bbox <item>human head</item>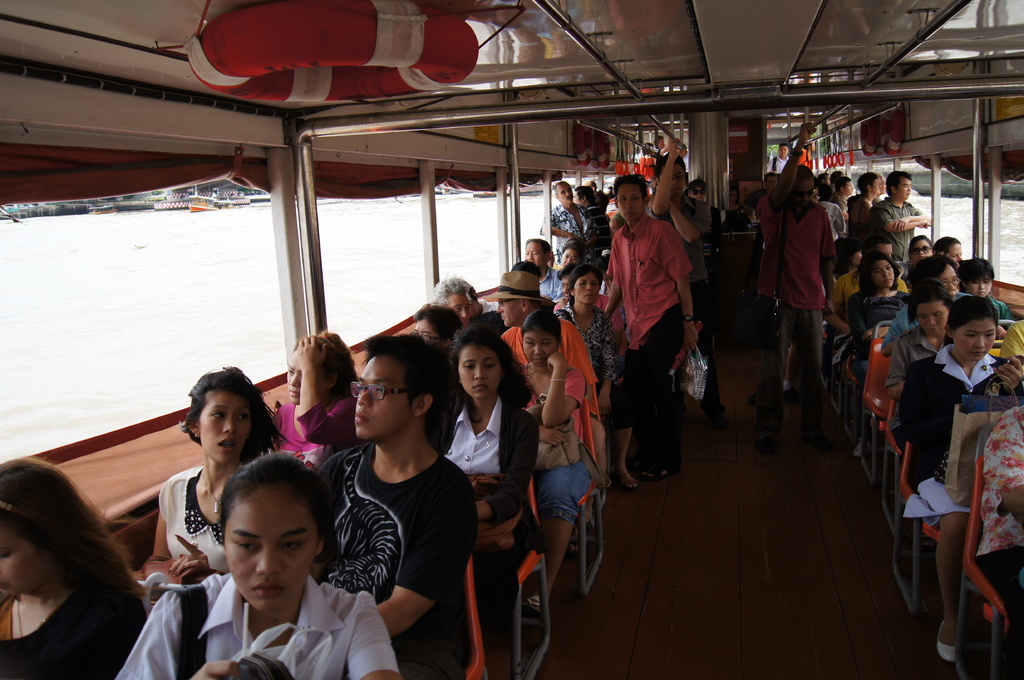
<region>190, 366, 263, 470</region>
